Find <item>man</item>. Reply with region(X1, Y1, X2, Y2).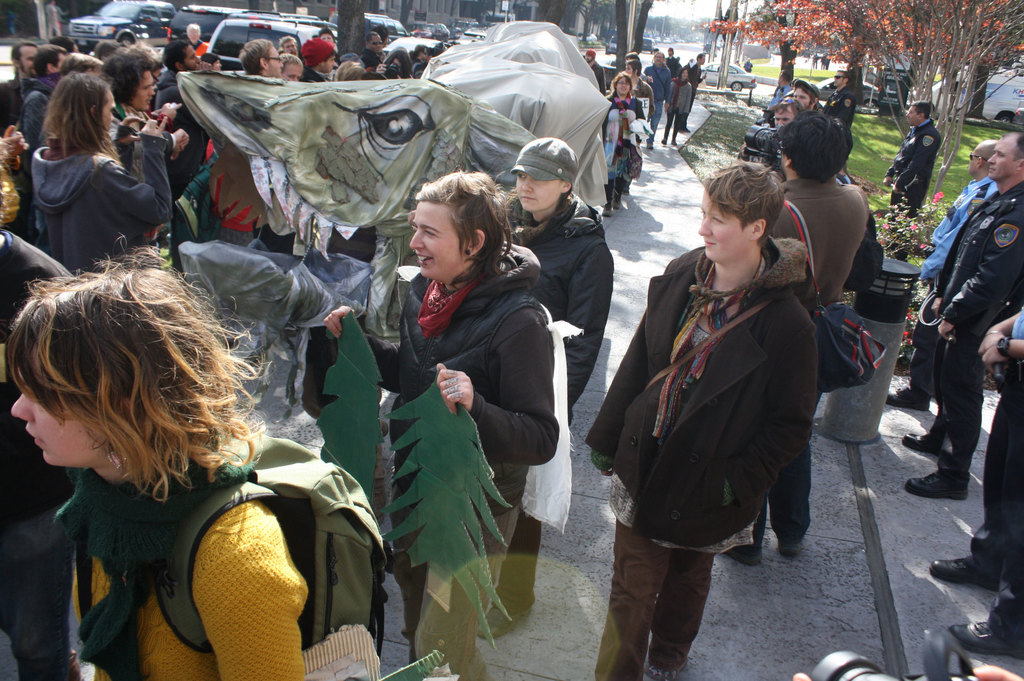
region(821, 66, 860, 136).
